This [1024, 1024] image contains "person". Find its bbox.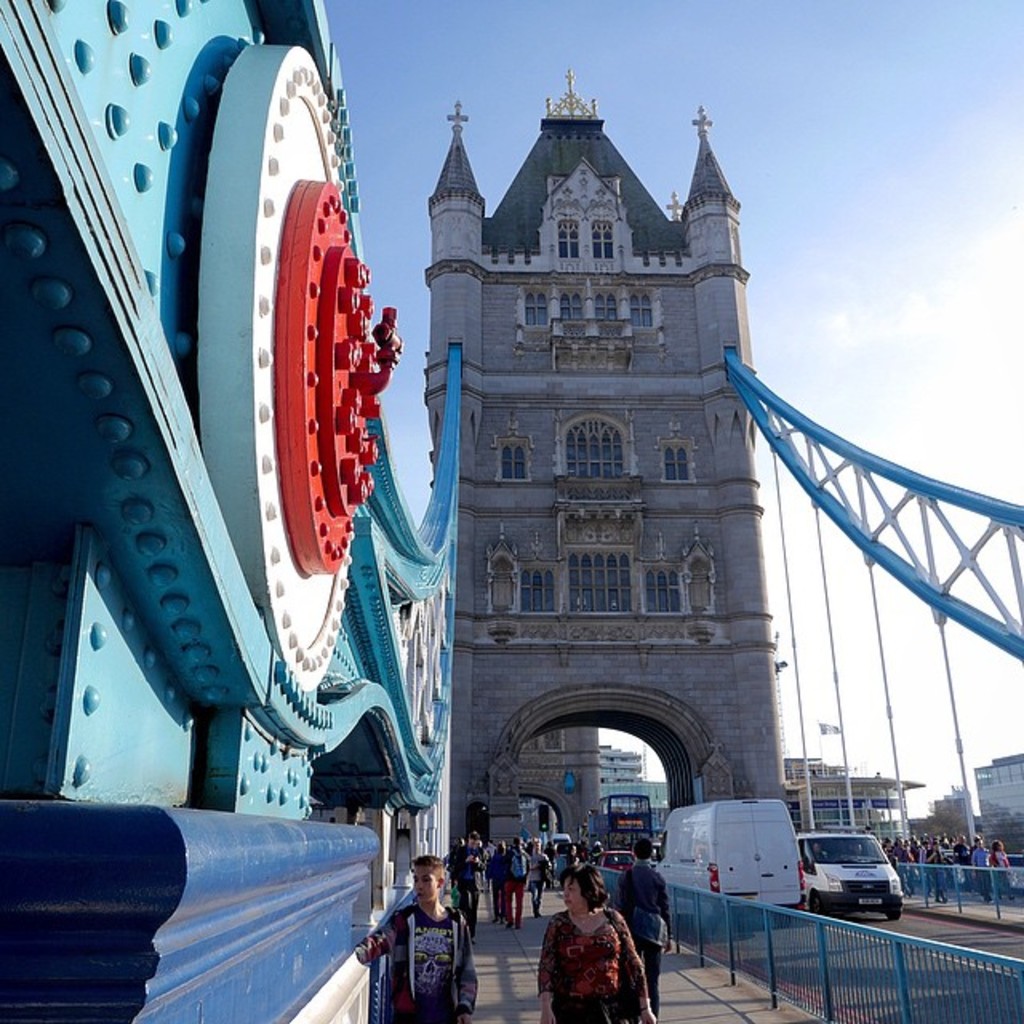
detection(554, 870, 646, 1023).
